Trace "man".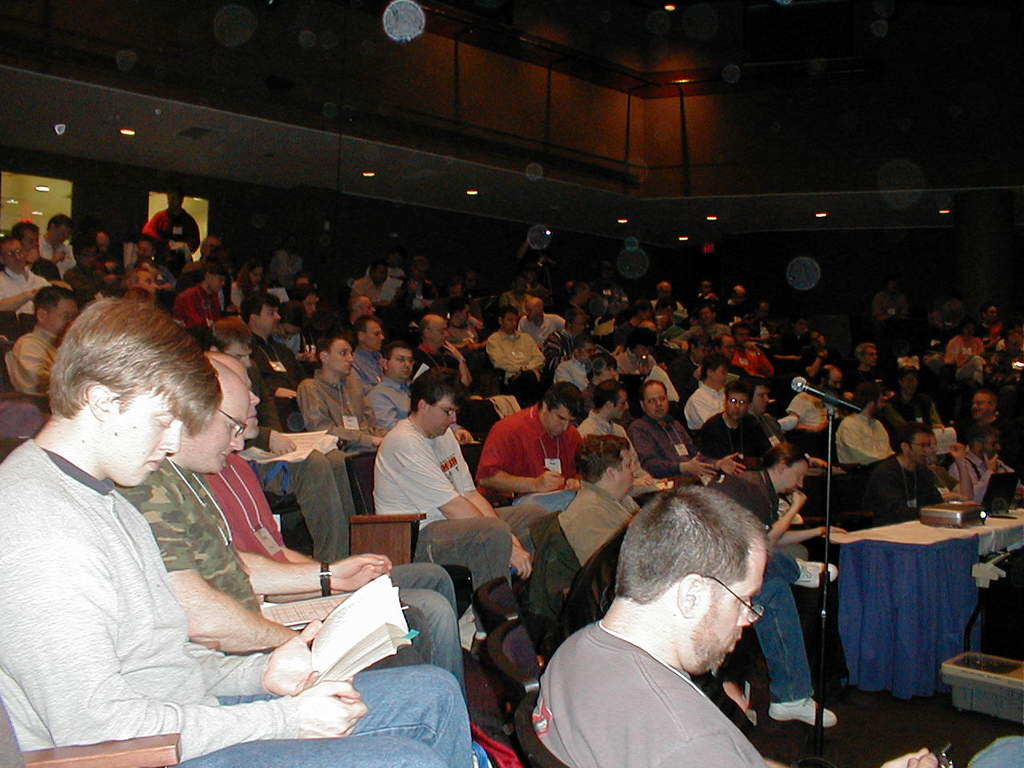
Traced to select_region(410, 314, 454, 349).
